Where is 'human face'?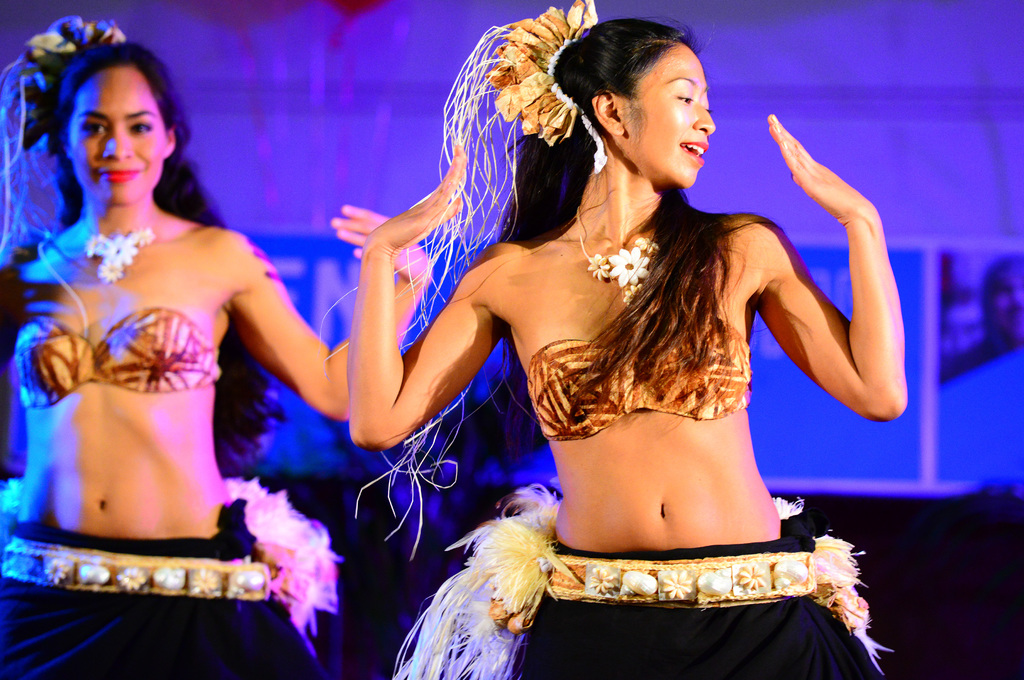
select_region(627, 41, 719, 191).
